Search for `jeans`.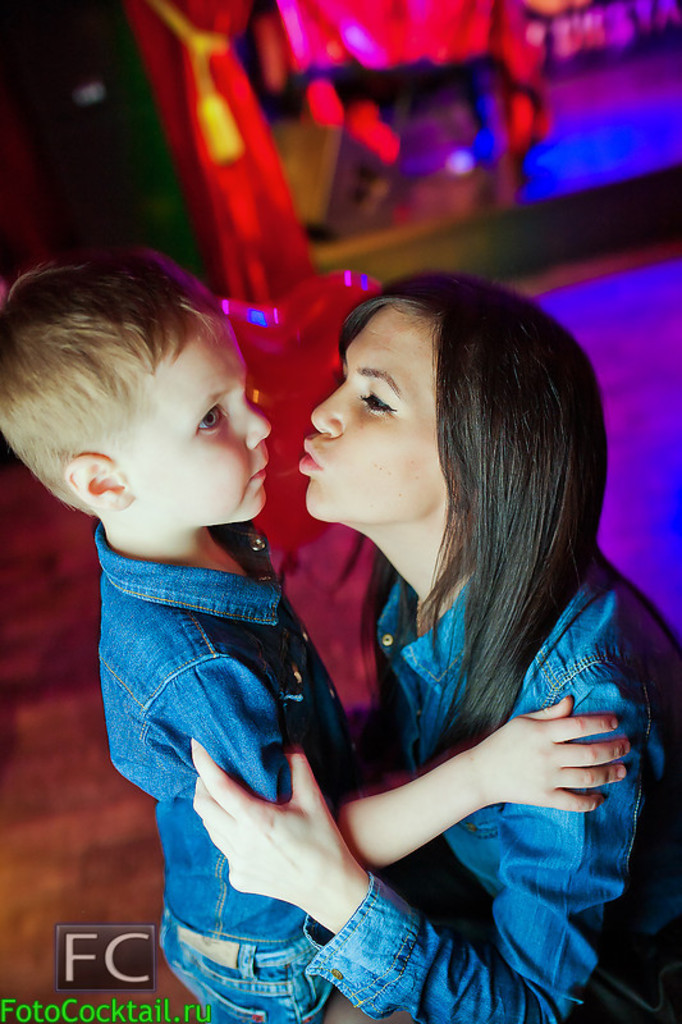
Found at crop(163, 945, 340, 1023).
